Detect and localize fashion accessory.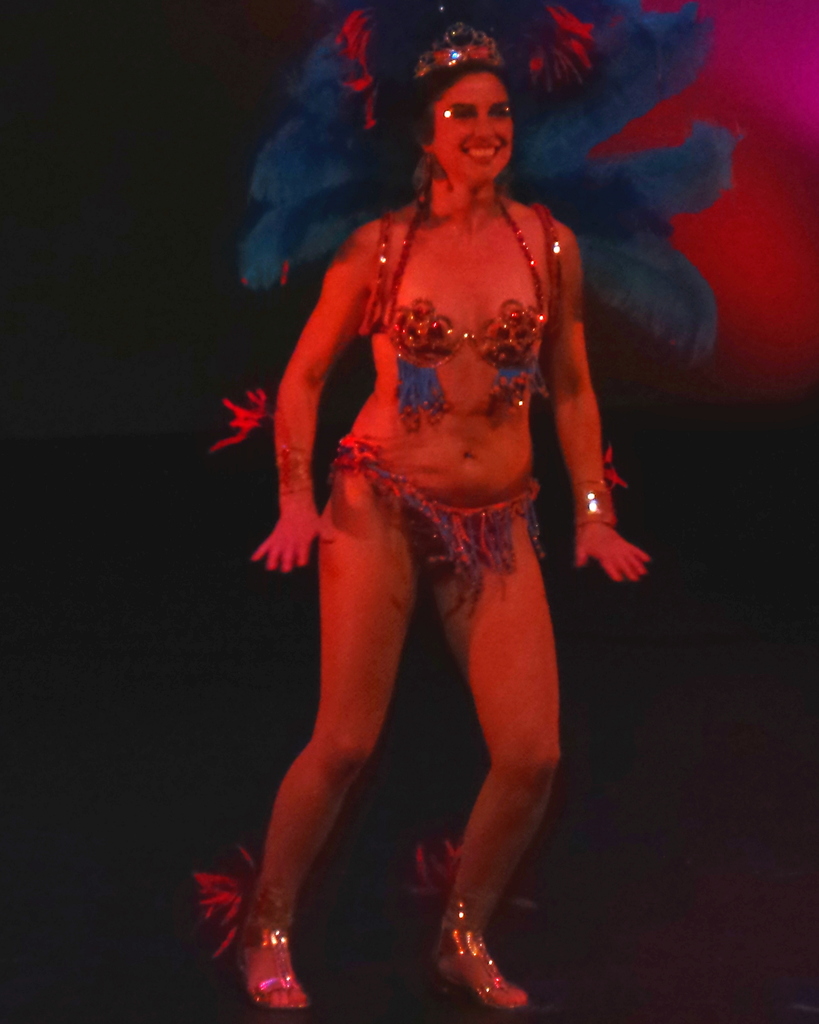
Localized at bbox=(568, 447, 631, 526).
